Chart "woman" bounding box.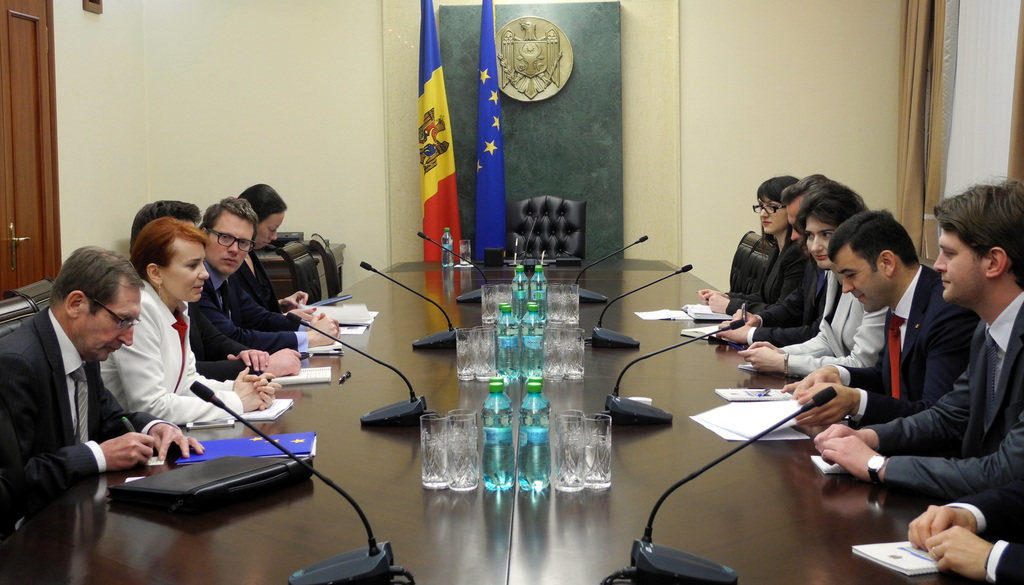
Charted: <region>97, 216, 281, 422</region>.
